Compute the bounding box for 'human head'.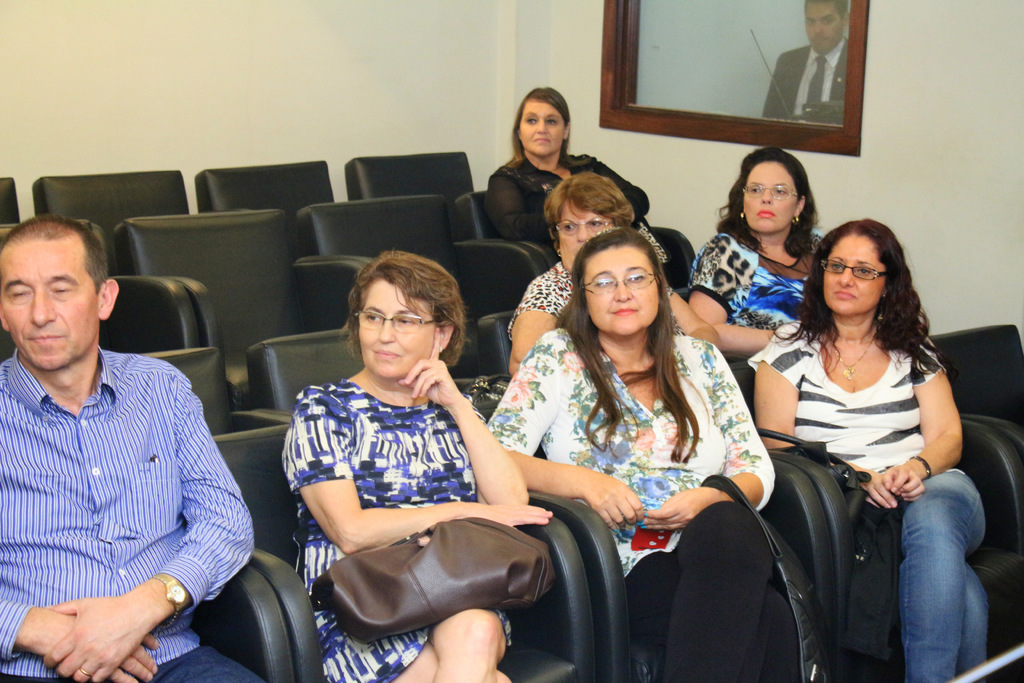
(569, 229, 664, 333).
